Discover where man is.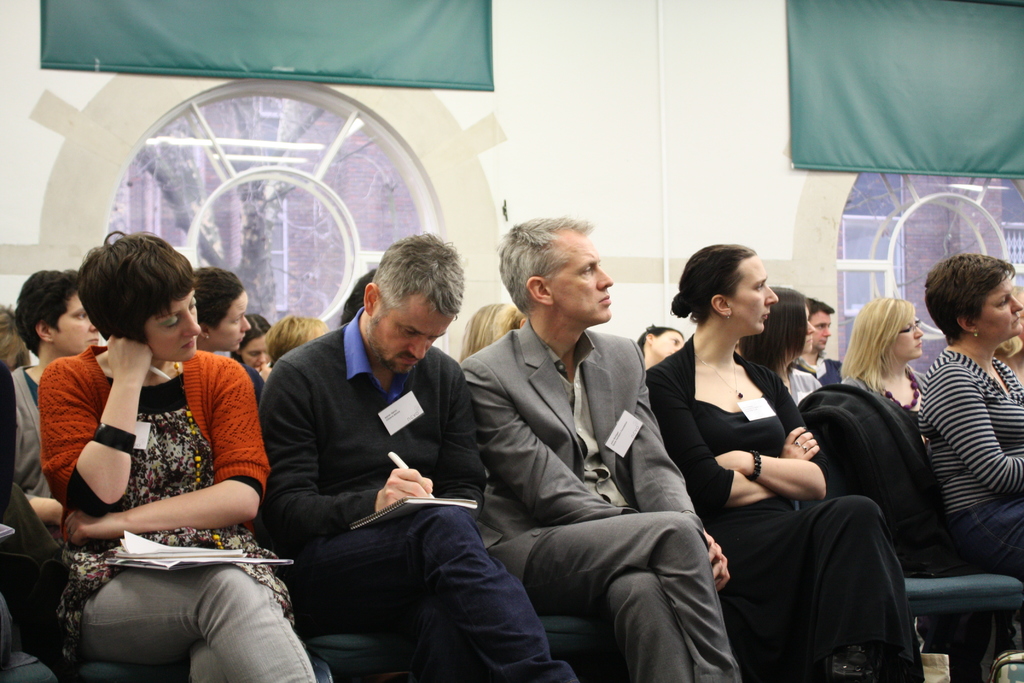
Discovered at {"left": 791, "top": 292, "right": 847, "bottom": 390}.
